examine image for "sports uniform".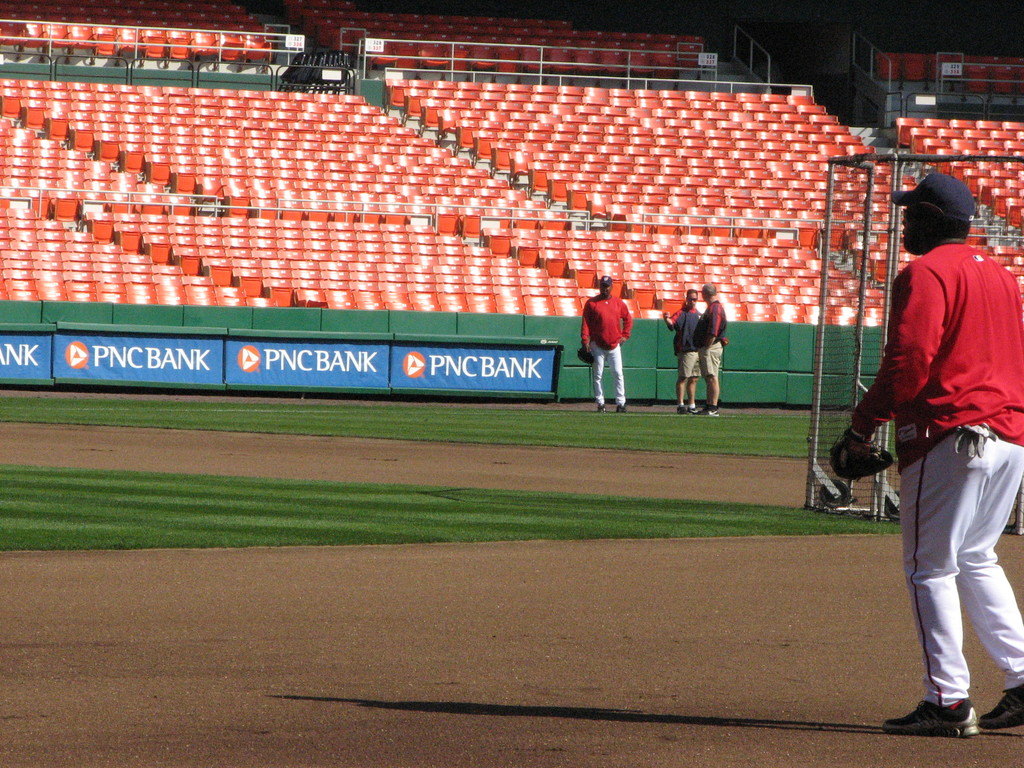
Examination result: Rect(671, 306, 698, 408).
